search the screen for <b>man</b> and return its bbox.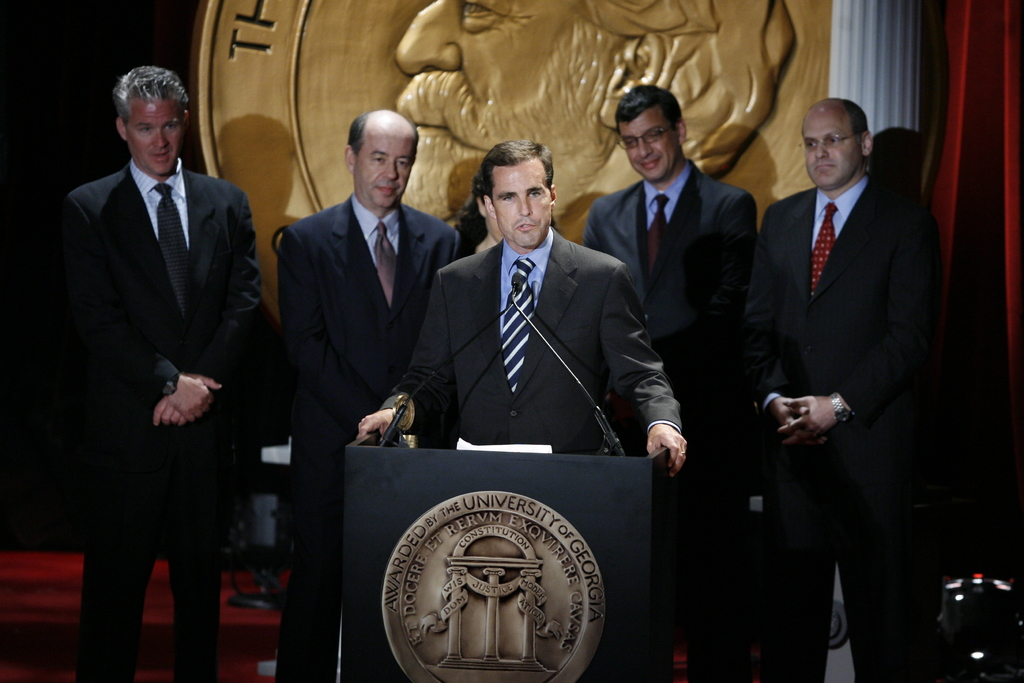
Found: [585,78,758,426].
